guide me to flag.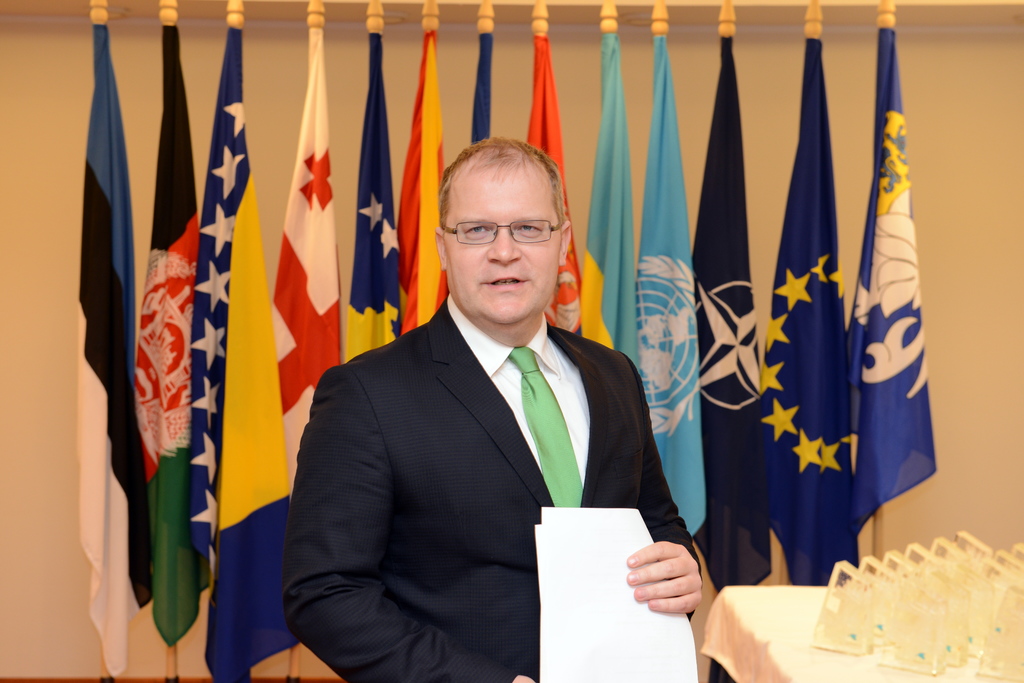
Guidance: {"left": 397, "top": 17, "right": 452, "bottom": 330}.
